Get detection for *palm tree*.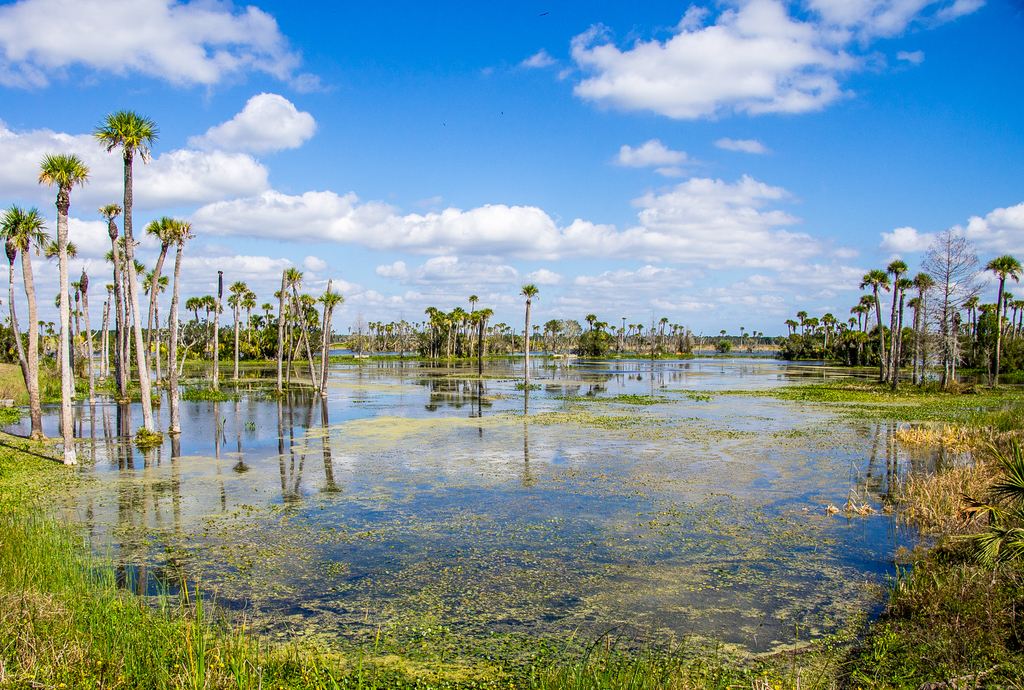
Detection: l=202, t=289, r=241, b=403.
